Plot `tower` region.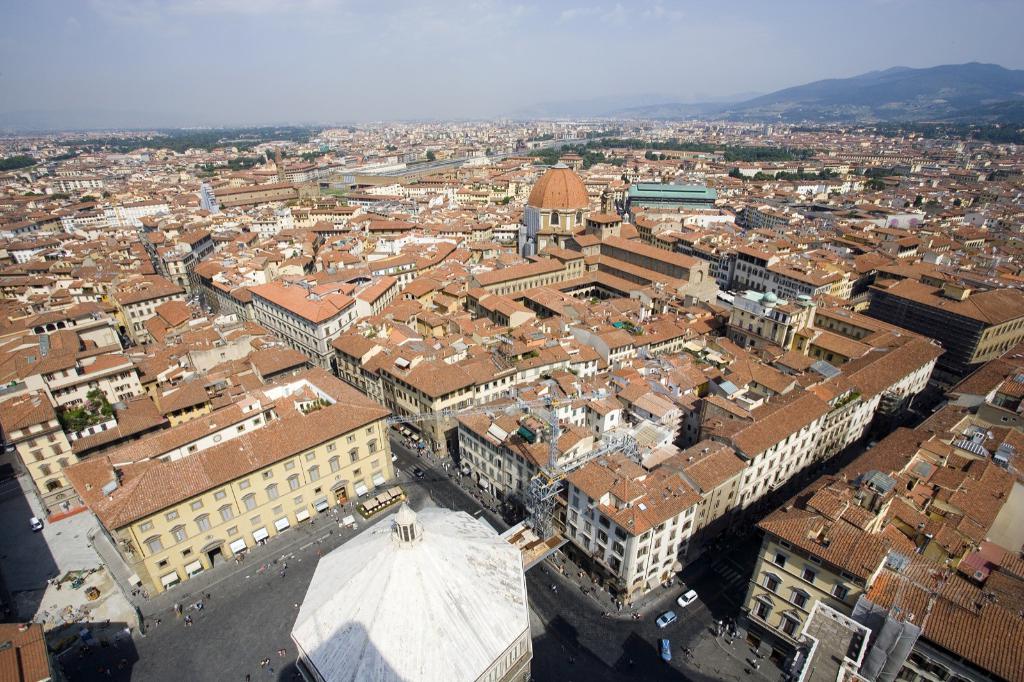
Plotted at x1=520 y1=155 x2=589 y2=267.
